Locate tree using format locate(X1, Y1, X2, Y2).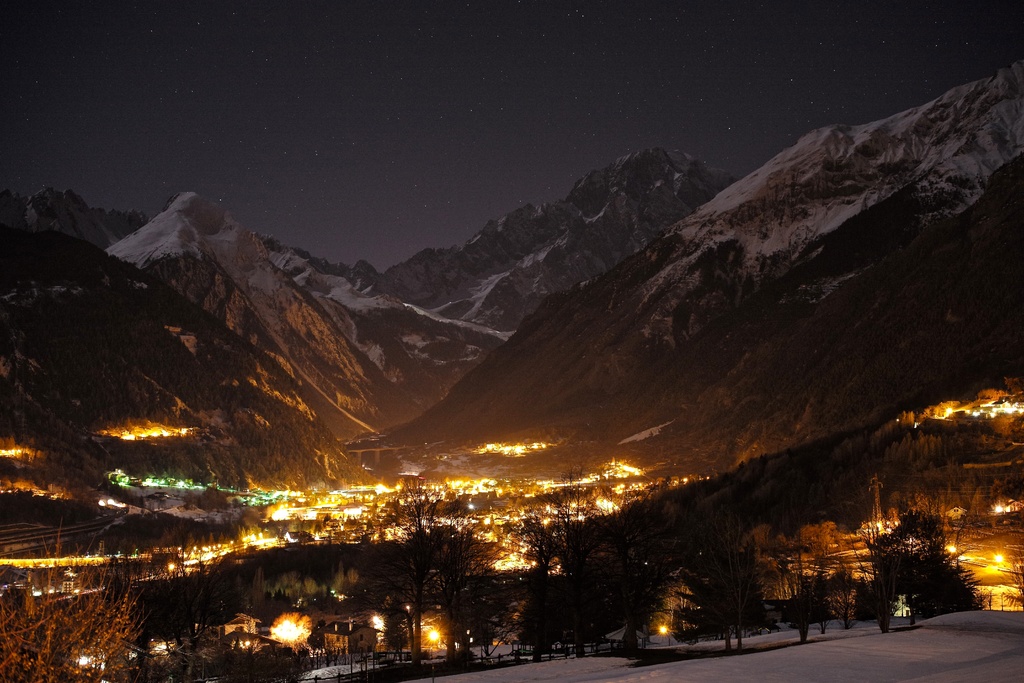
locate(514, 482, 648, 664).
